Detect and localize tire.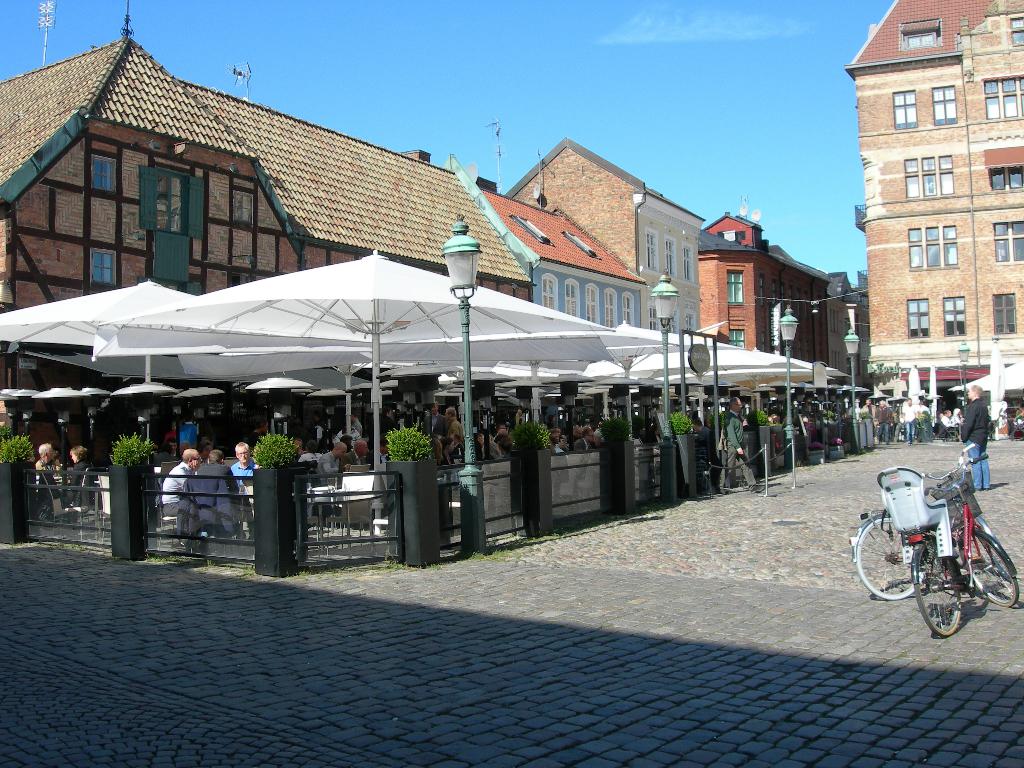
Localized at pyautogui.locateOnScreen(923, 540, 981, 642).
